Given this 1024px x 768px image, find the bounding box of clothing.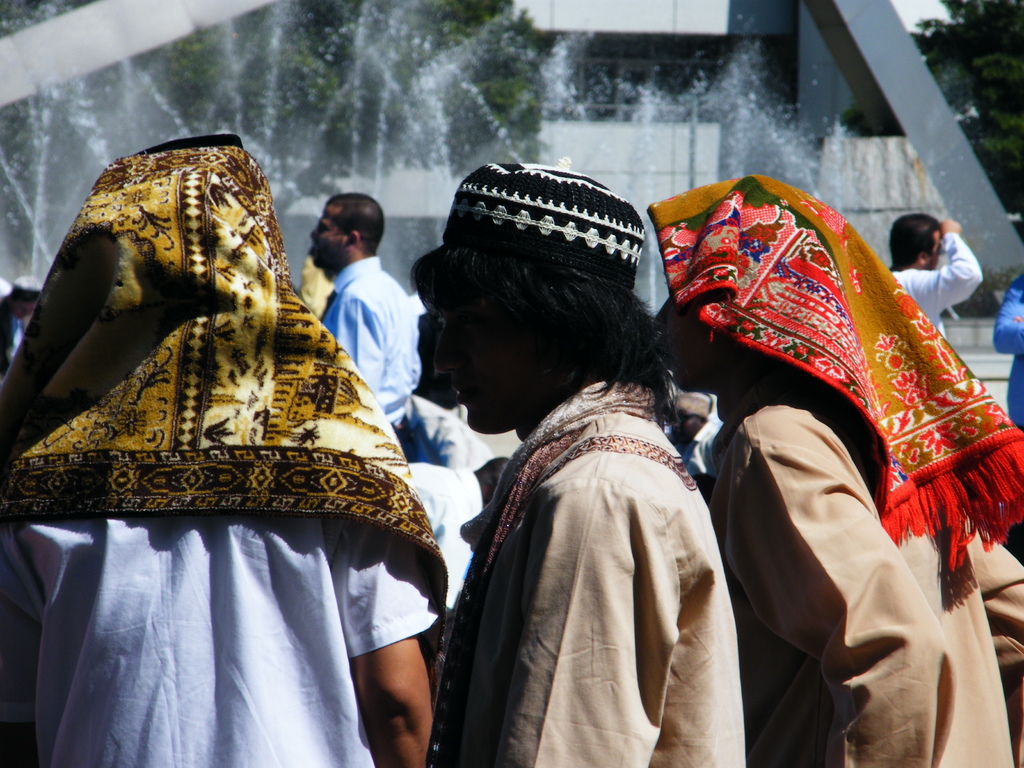
0 173 429 715.
